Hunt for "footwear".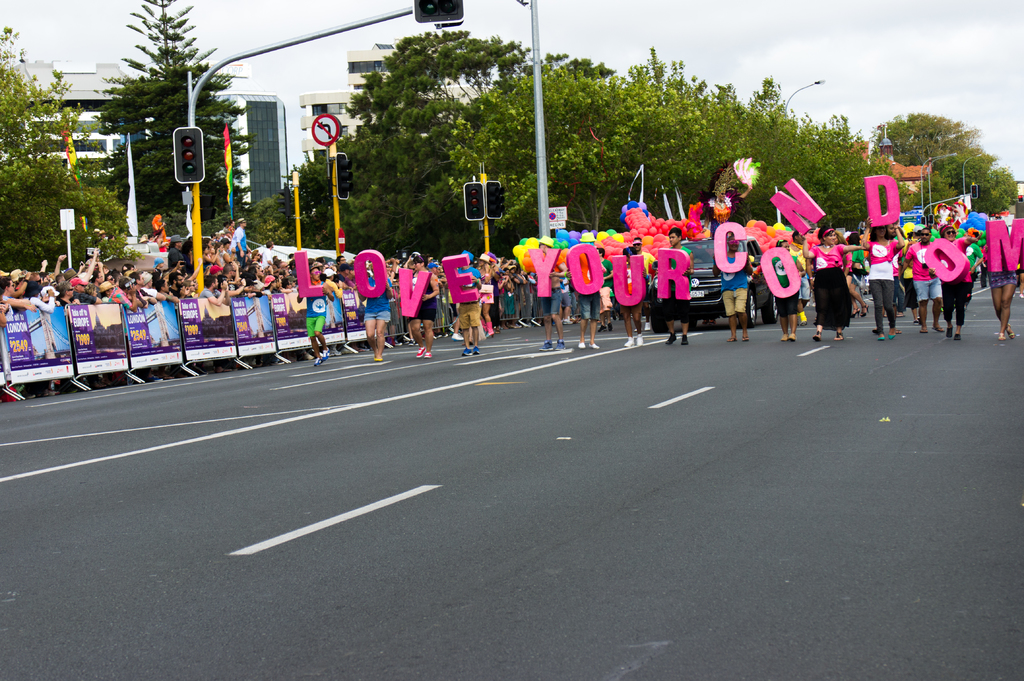
Hunted down at left=954, top=334, right=963, bottom=340.
